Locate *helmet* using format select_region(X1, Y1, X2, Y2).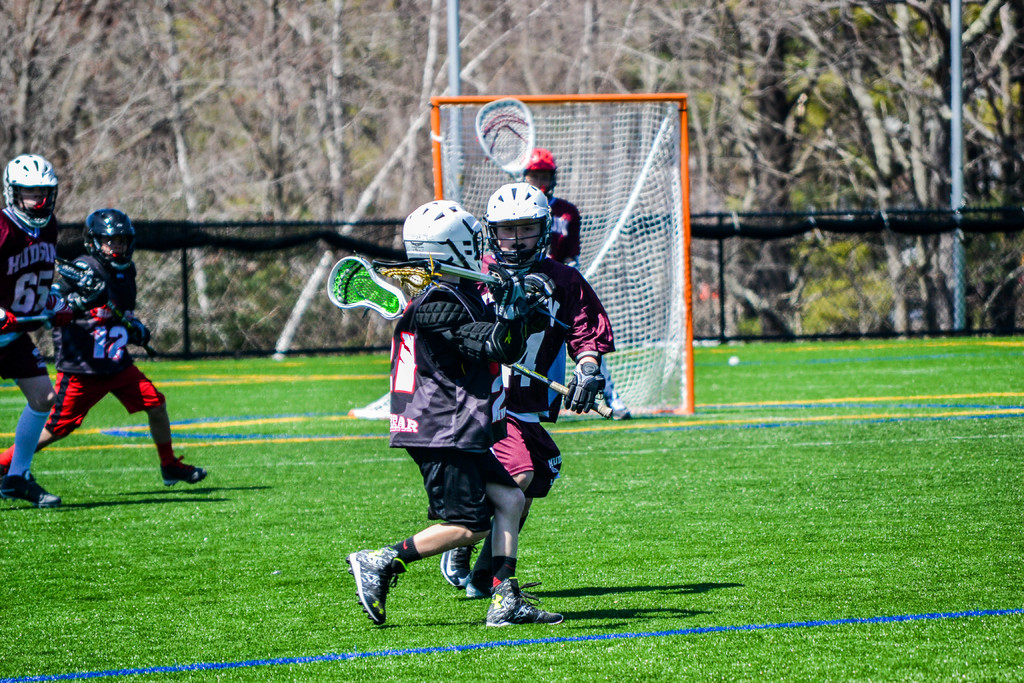
select_region(522, 150, 555, 197).
